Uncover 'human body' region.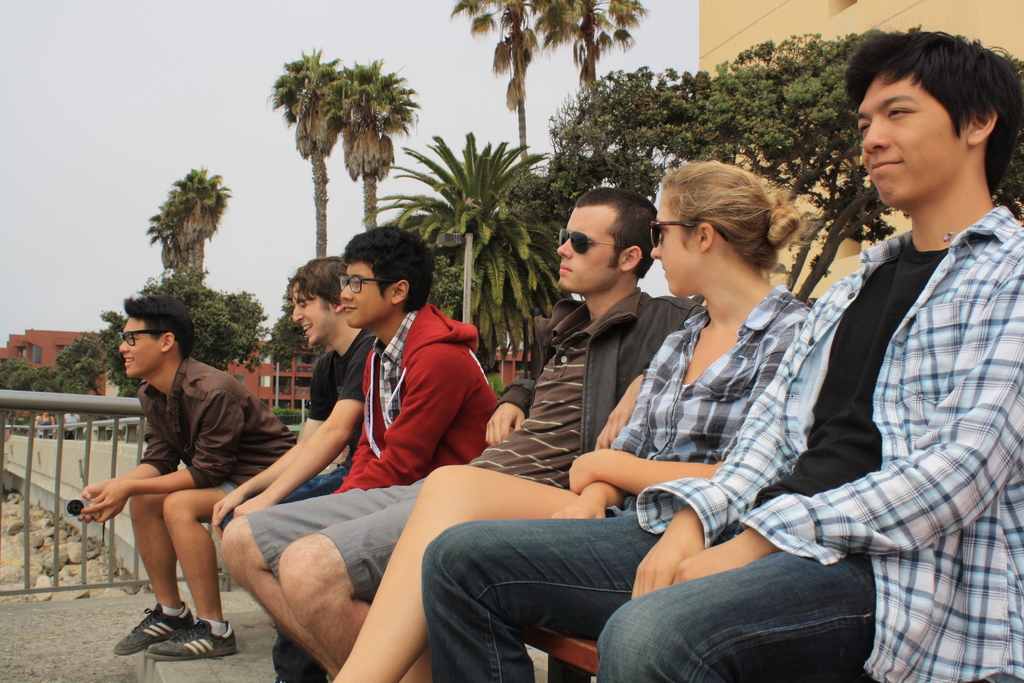
Uncovered: <region>194, 320, 375, 548</region>.
